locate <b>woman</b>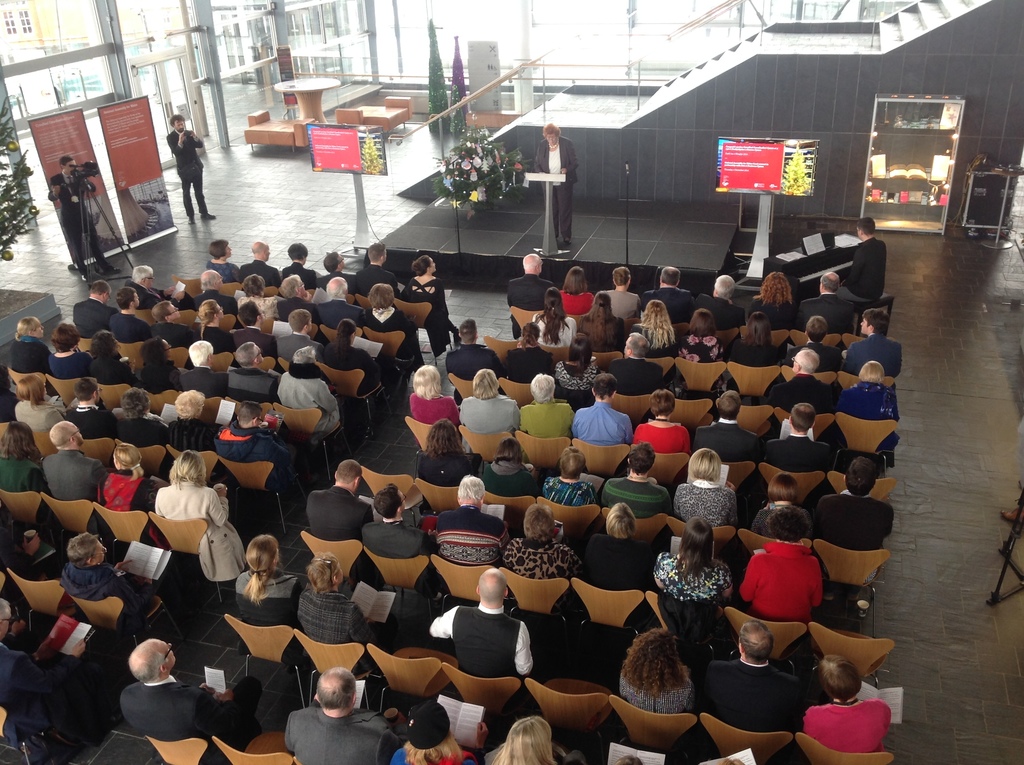
<region>531, 122, 579, 245</region>
